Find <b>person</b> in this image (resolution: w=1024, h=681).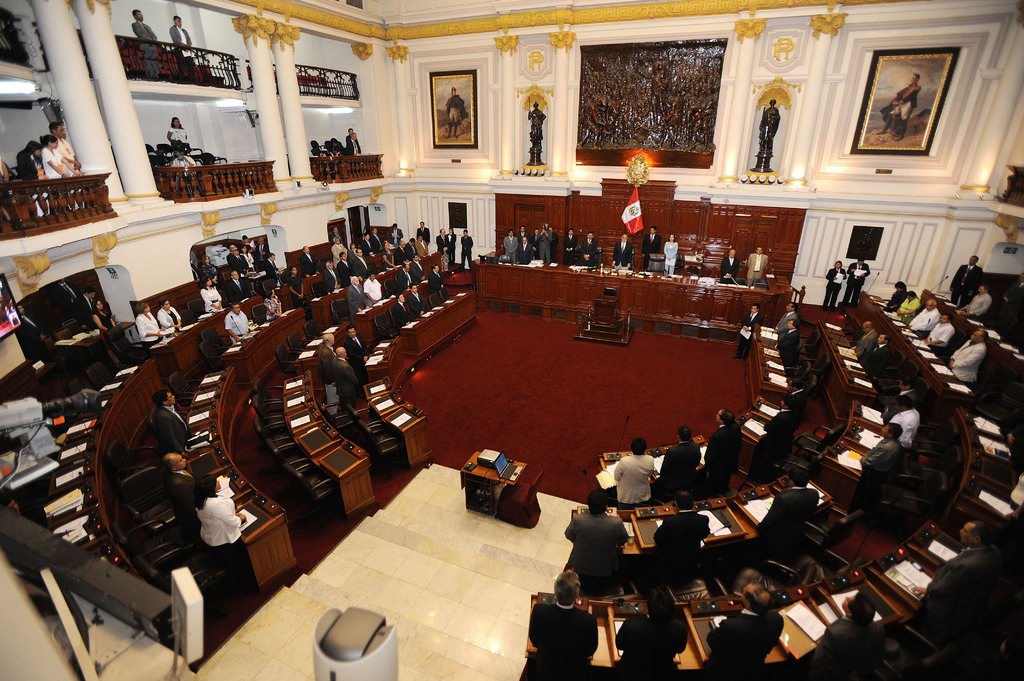
(700,581,783,680).
